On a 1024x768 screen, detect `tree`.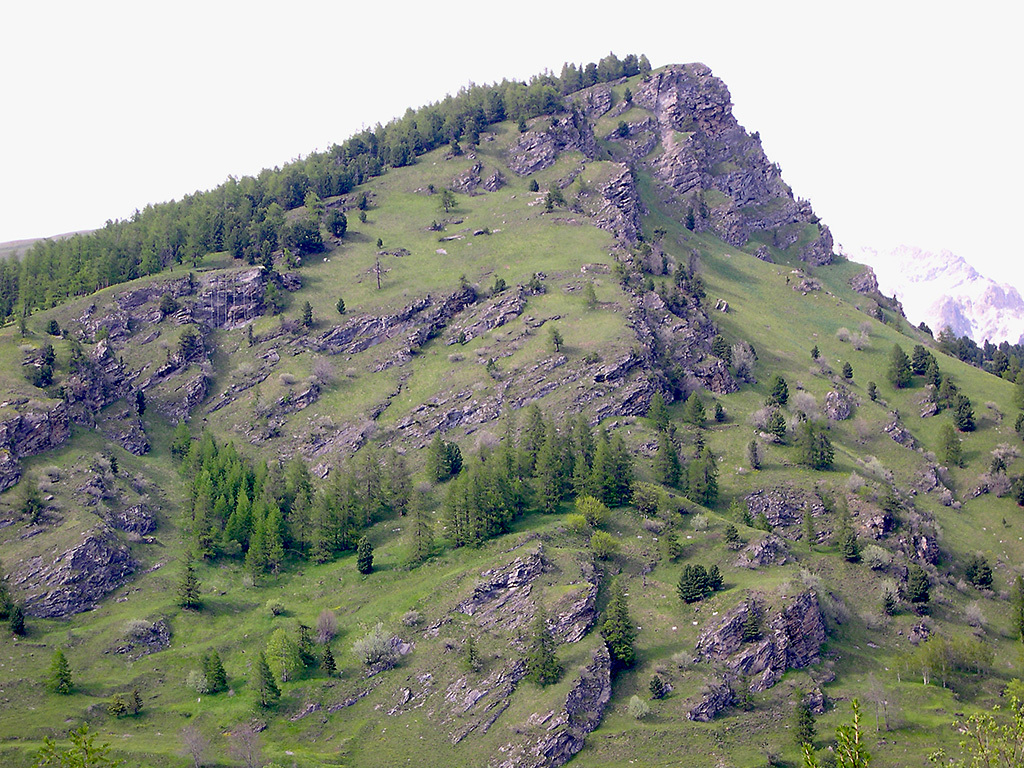
l=263, t=629, r=303, b=686.
